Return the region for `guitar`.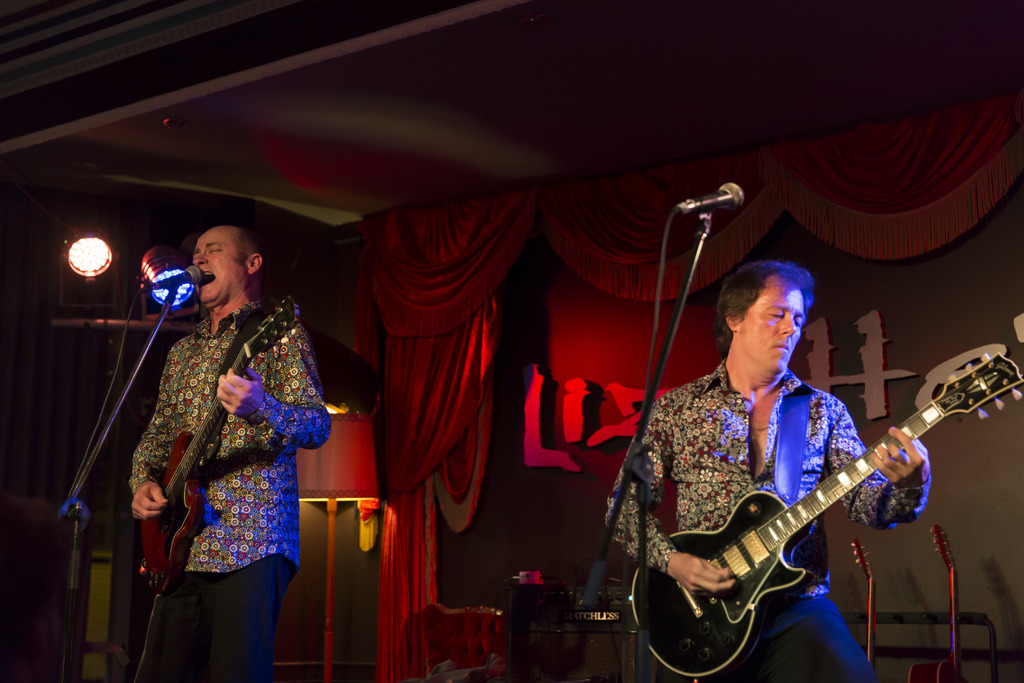
{"left": 628, "top": 343, "right": 1023, "bottom": 671}.
